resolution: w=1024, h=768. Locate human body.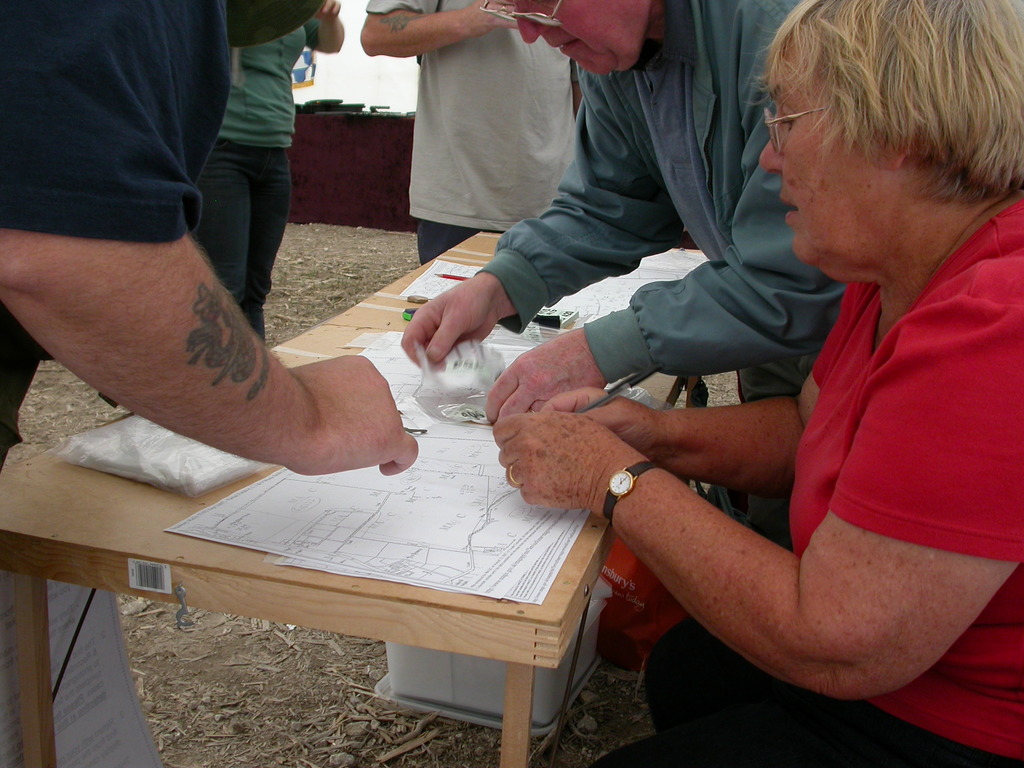
l=403, t=0, r=847, b=549.
